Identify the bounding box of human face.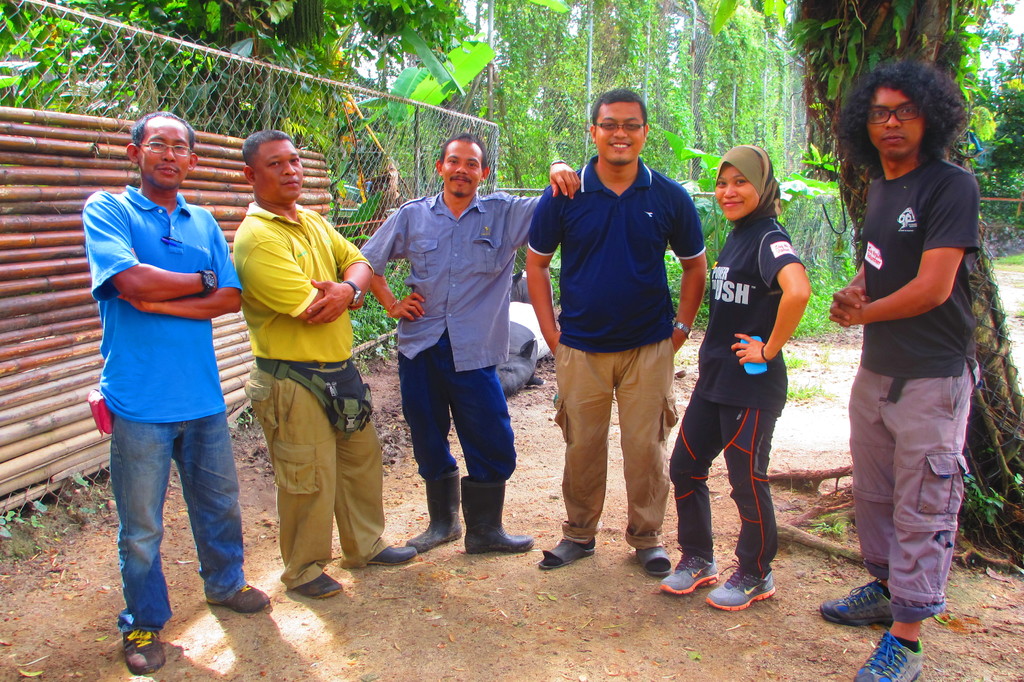
pyautogui.locateOnScreen(440, 140, 483, 199).
